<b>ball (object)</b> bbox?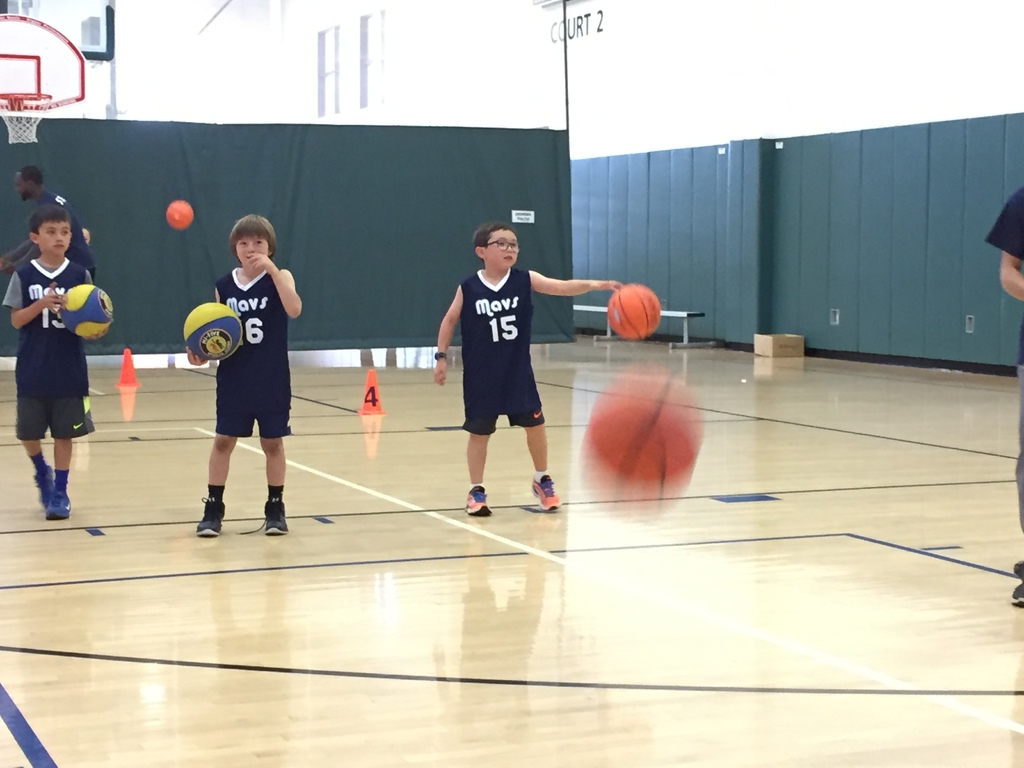
pyautogui.locateOnScreen(168, 202, 192, 228)
